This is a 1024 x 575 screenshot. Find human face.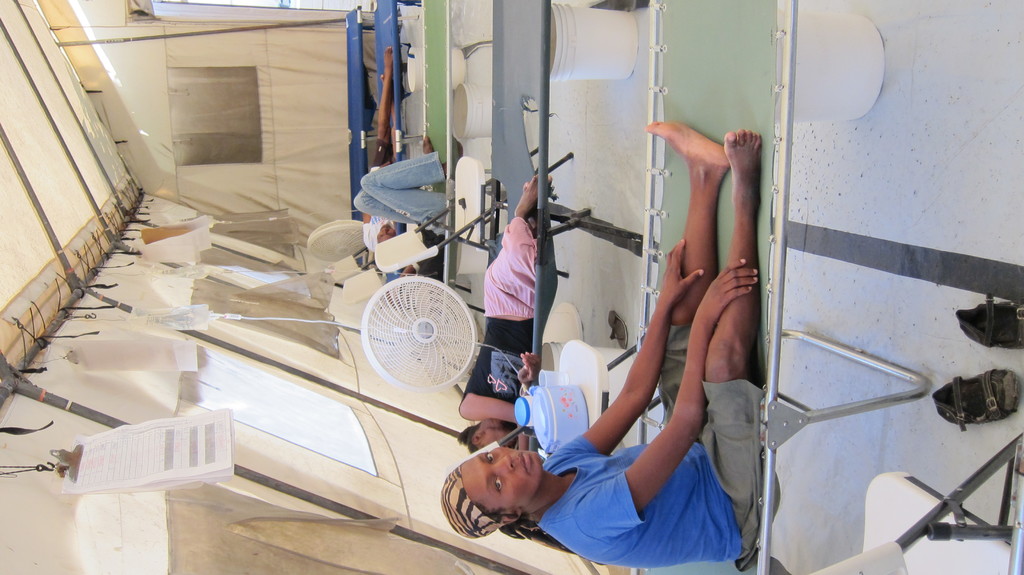
Bounding box: x1=376 y1=224 x2=394 y2=243.
